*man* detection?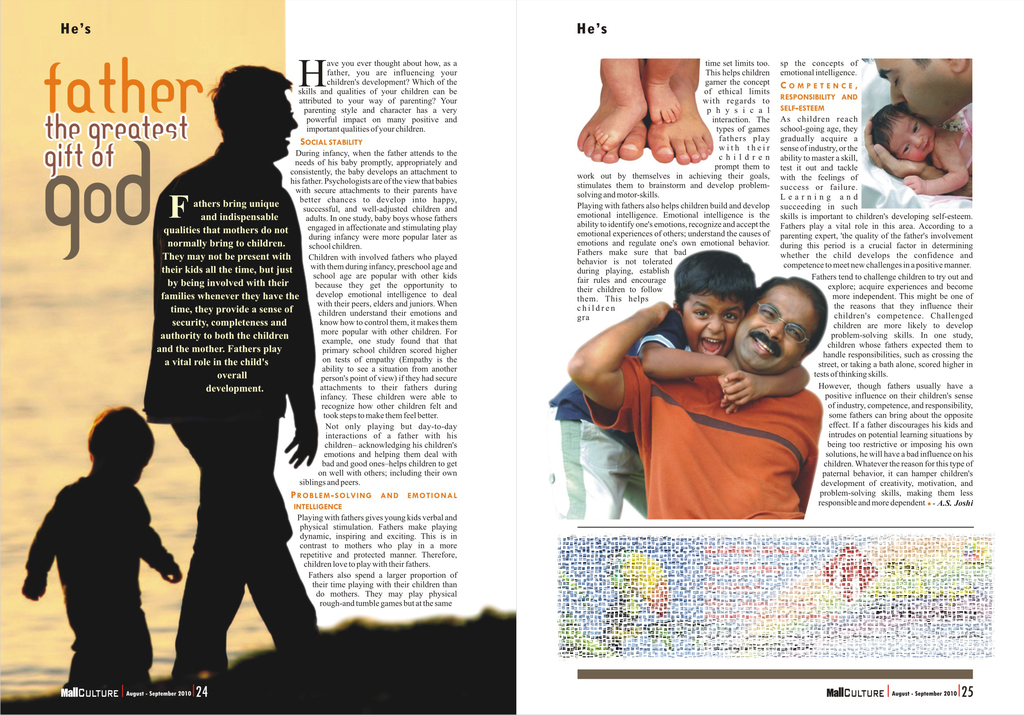
(871, 54, 977, 124)
